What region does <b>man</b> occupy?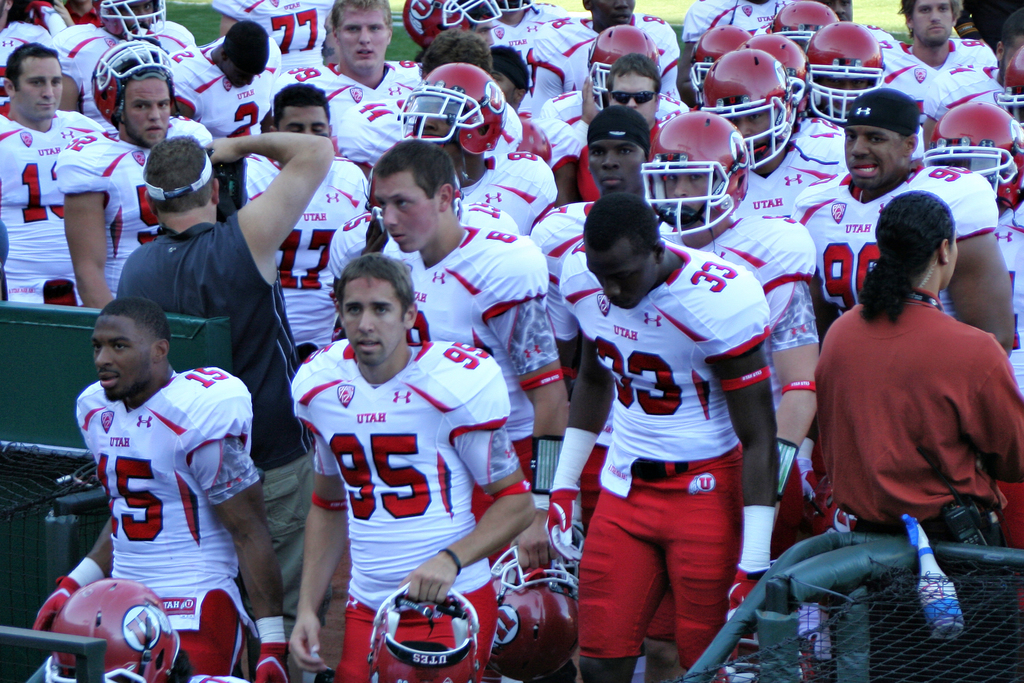
bbox(390, 67, 556, 248).
